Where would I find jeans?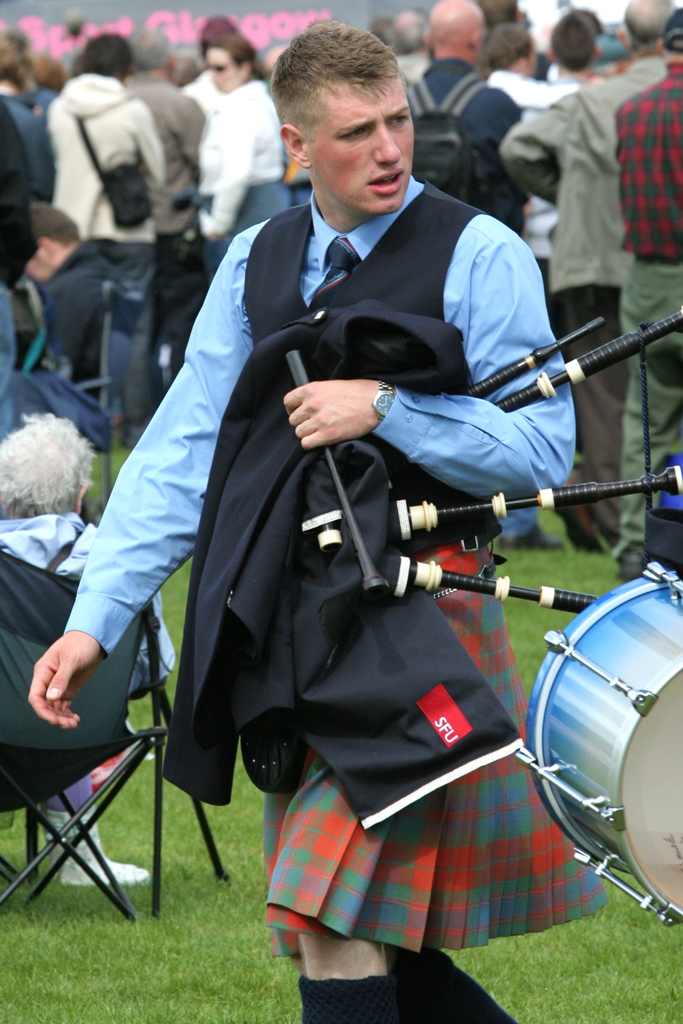
At <region>489, 493, 553, 537</region>.
